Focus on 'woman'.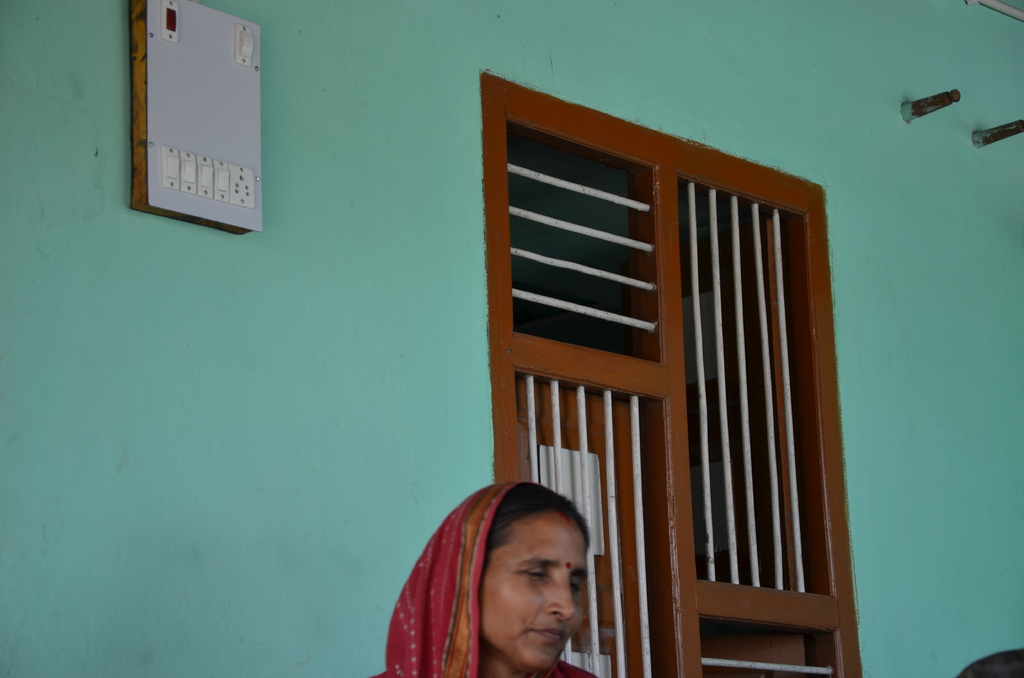
Focused at locate(372, 460, 627, 677).
